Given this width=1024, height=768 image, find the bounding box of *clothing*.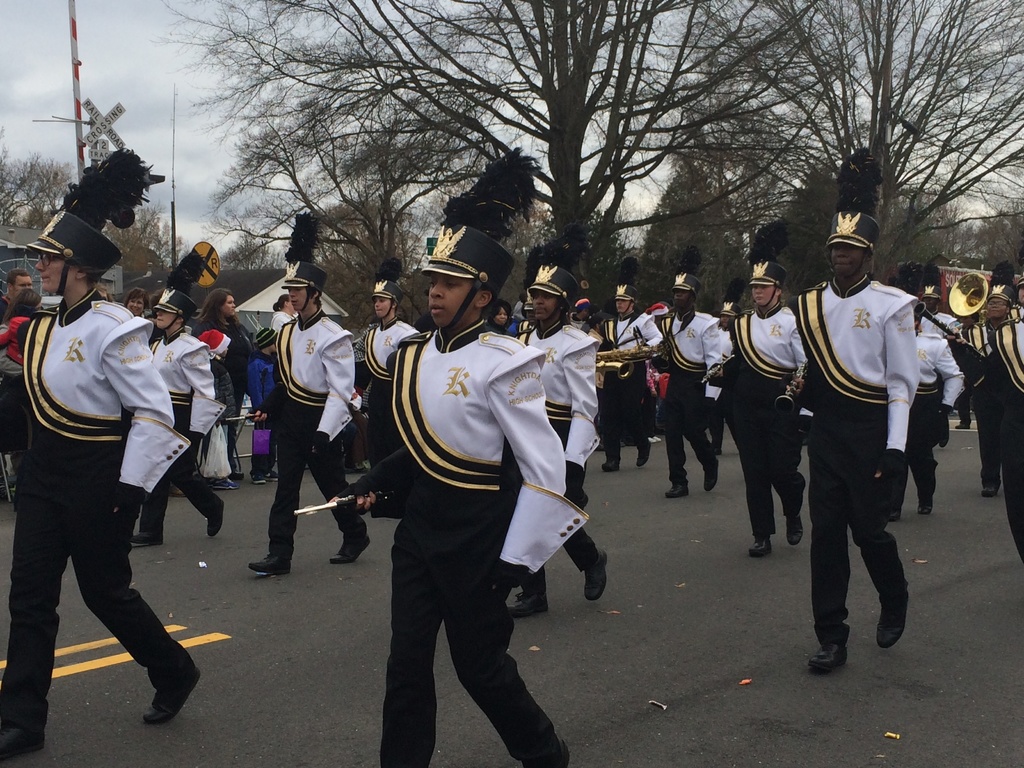
<region>355, 275, 586, 717</region>.
